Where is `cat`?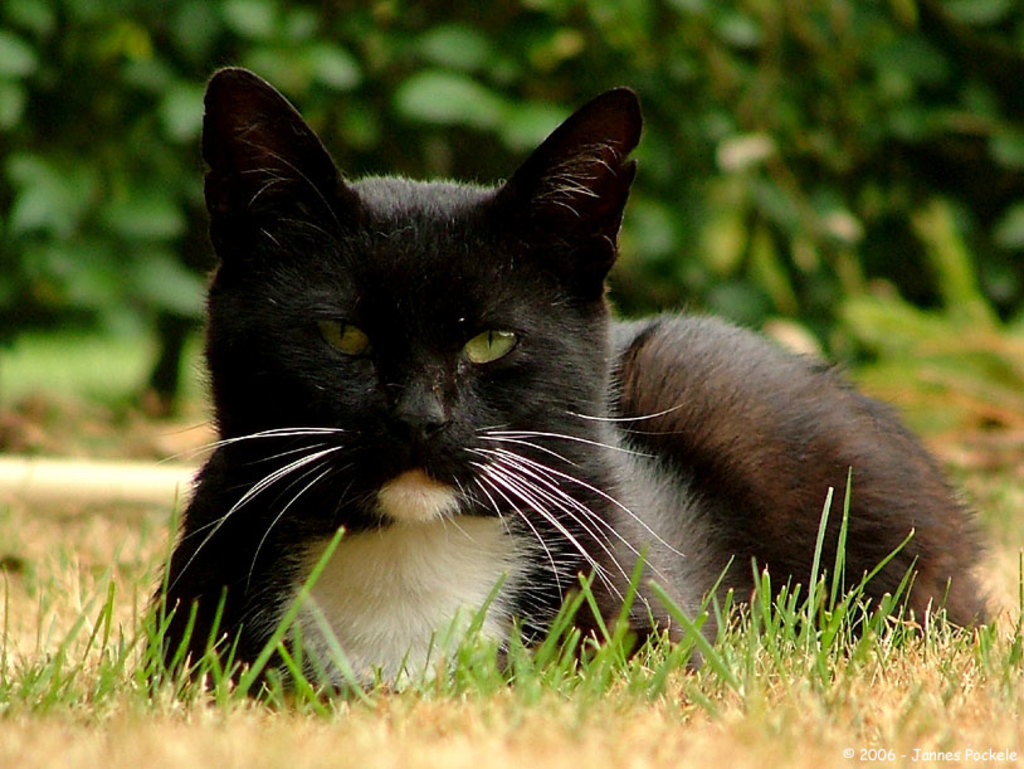
locate(137, 65, 999, 697).
